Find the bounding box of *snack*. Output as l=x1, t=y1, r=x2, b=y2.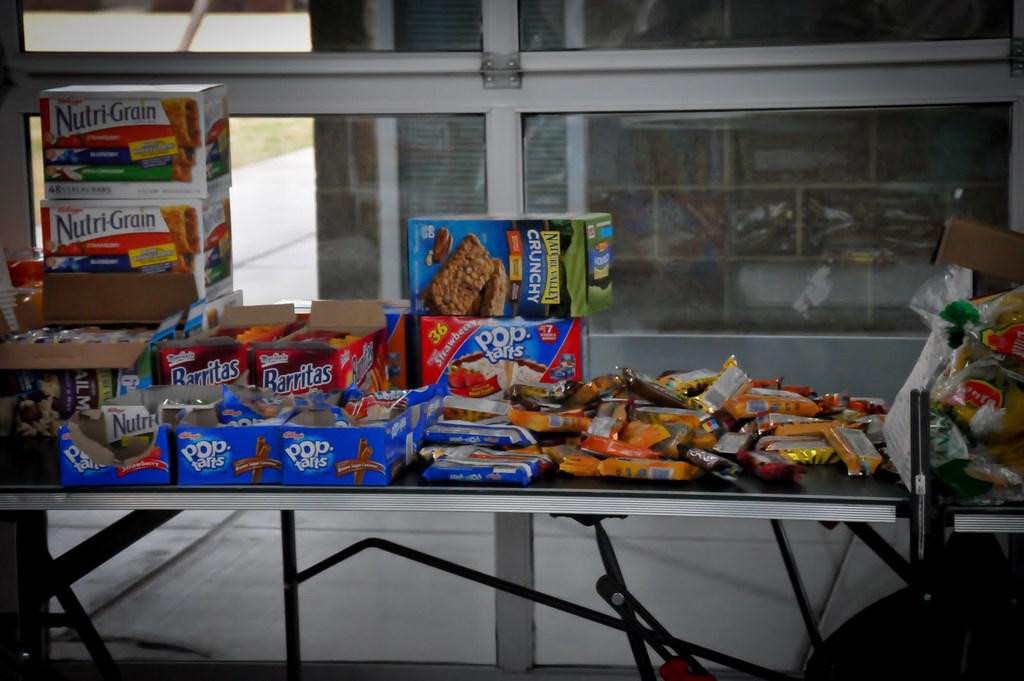
l=417, t=238, r=504, b=321.
